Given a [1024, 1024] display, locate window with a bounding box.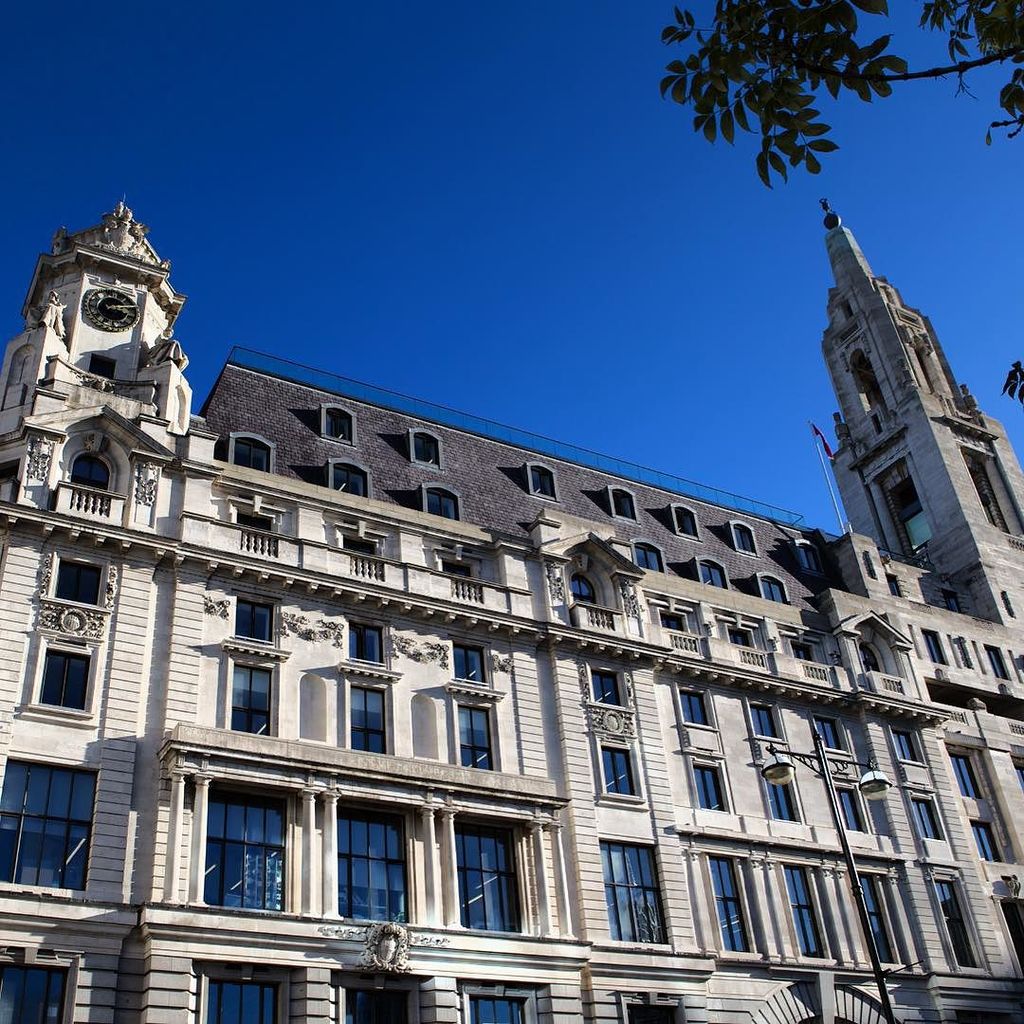
Located: detection(535, 466, 553, 498).
